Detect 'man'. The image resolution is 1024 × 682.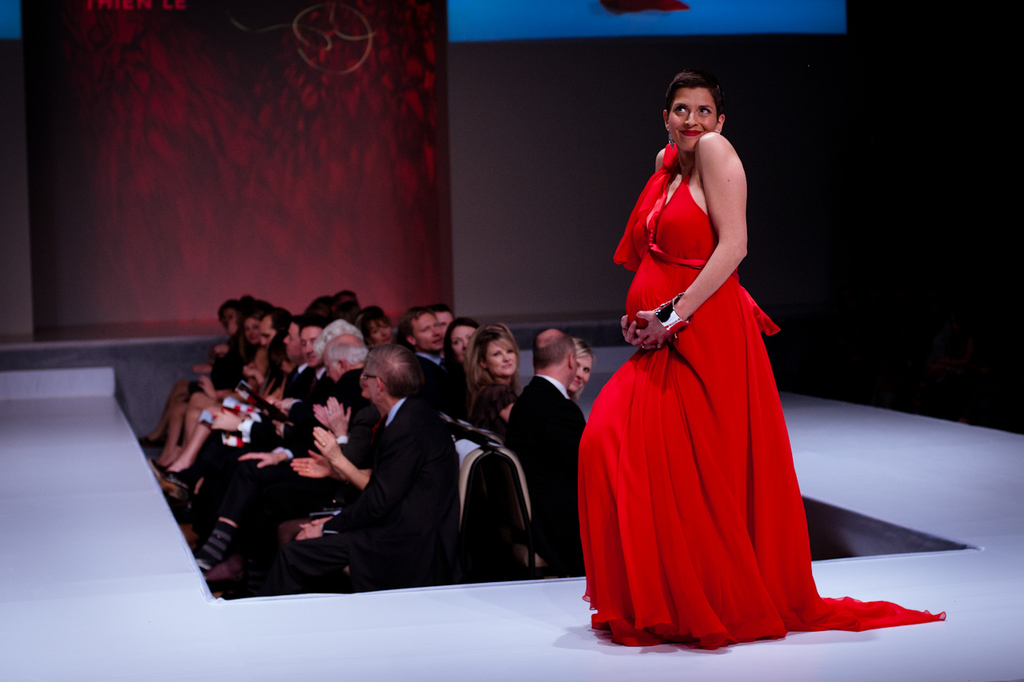
394/303/452/380.
